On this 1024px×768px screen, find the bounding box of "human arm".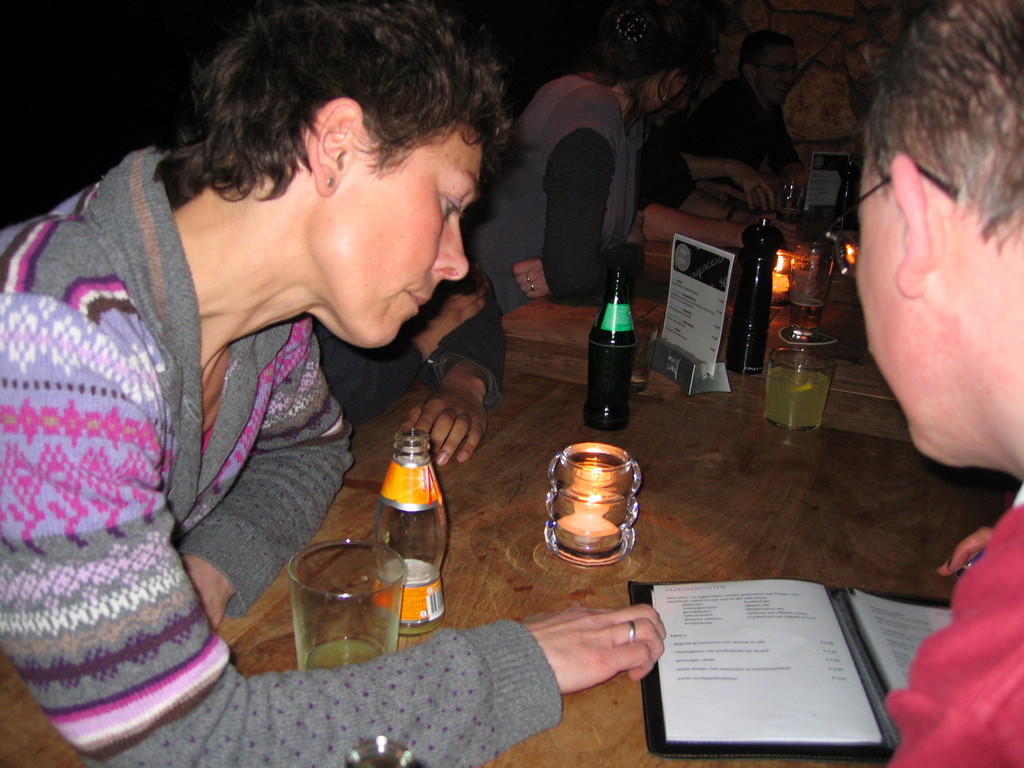
Bounding box: (514, 252, 550, 300).
